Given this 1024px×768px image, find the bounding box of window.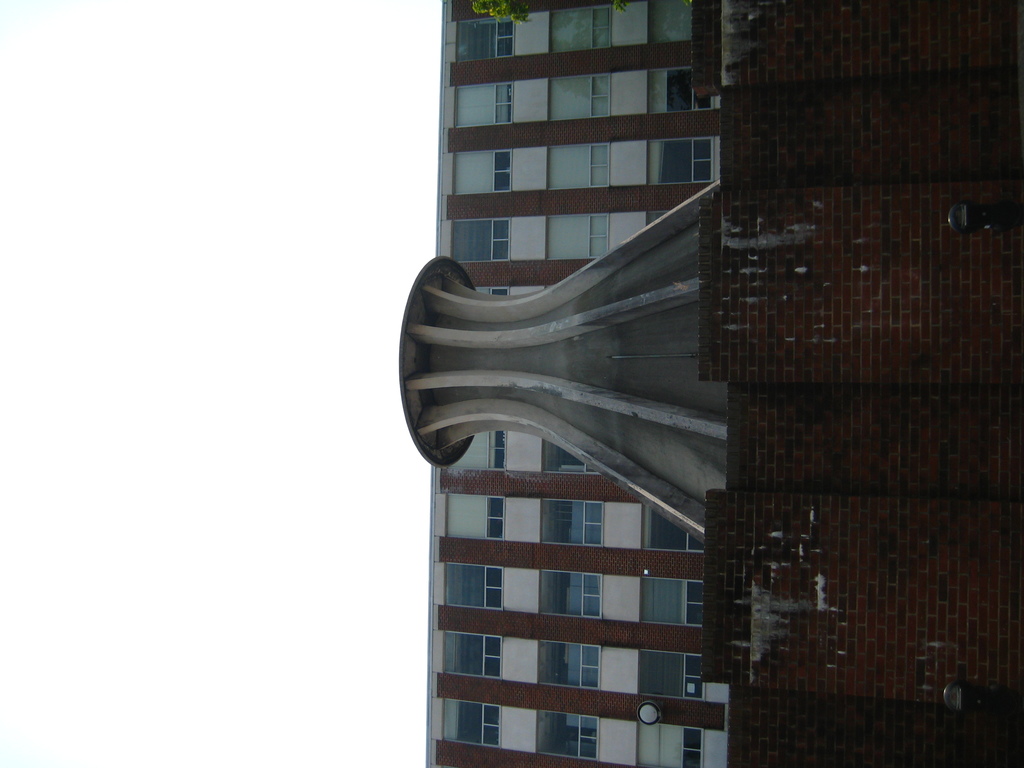
{"left": 637, "top": 576, "right": 710, "bottom": 627}.
